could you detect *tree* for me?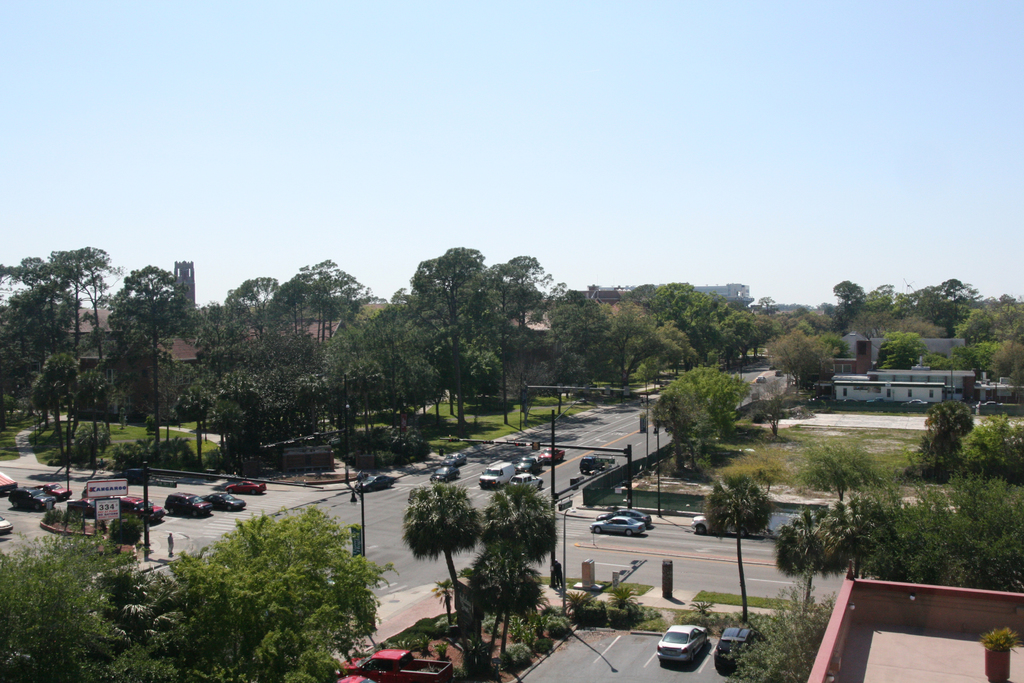
Detection result: {"x1": 972, "y1": 409, "x2": 1023, "y2": 502}.
